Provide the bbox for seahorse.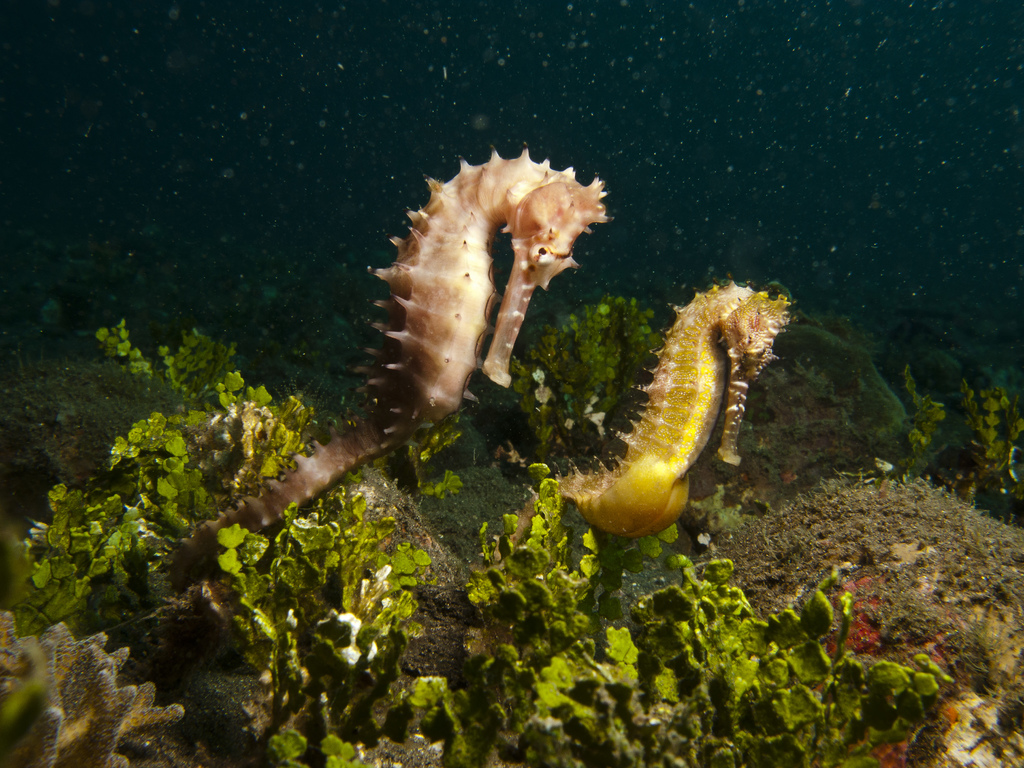
[x1=552, y1=275, x2=797, y2=568].
